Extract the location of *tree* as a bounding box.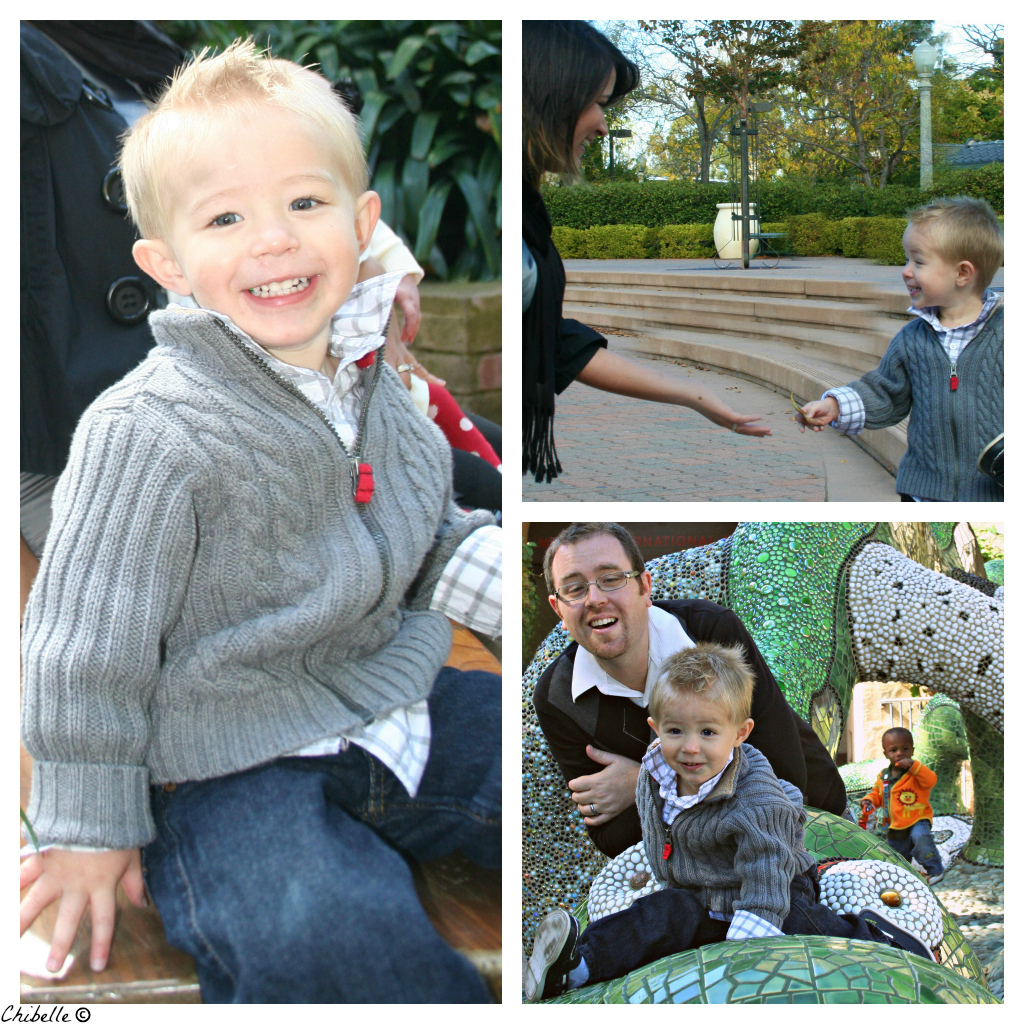
<region>920, 21, 1012, 147</region>.
